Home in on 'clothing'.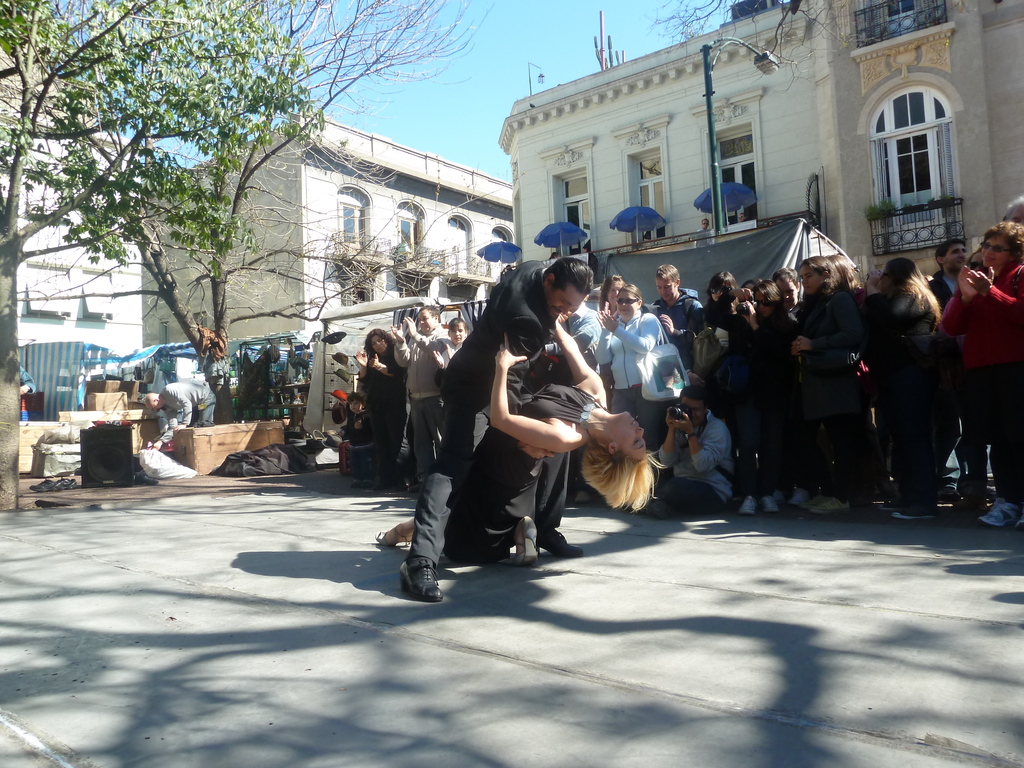
Homed in at rect(434, 379, 602, 563).
